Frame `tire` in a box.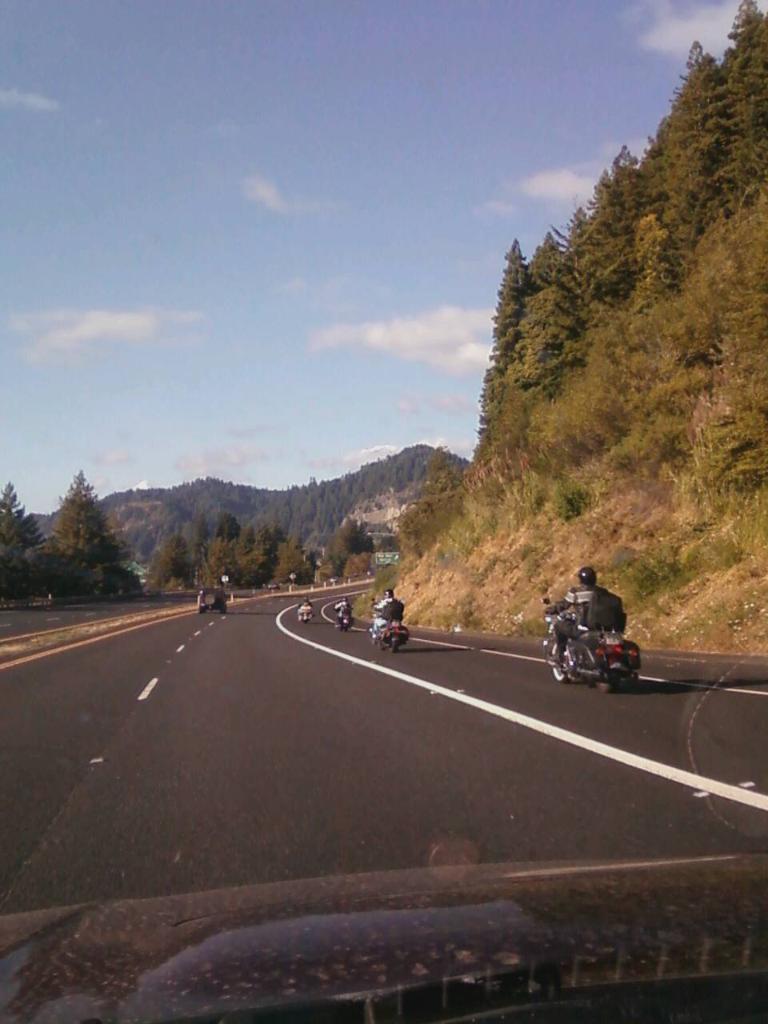
<bbox>299, 618, 314, 628</bbox>.
